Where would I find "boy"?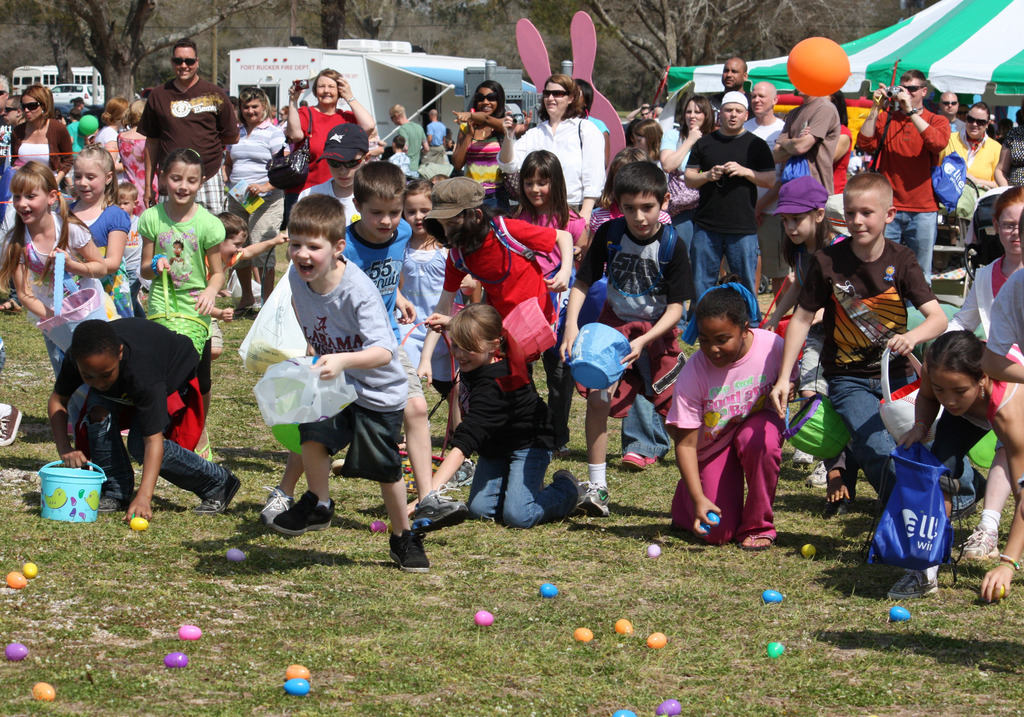
At {"left": 114, "top": 183, "right": 142, "bottom": 321}.
